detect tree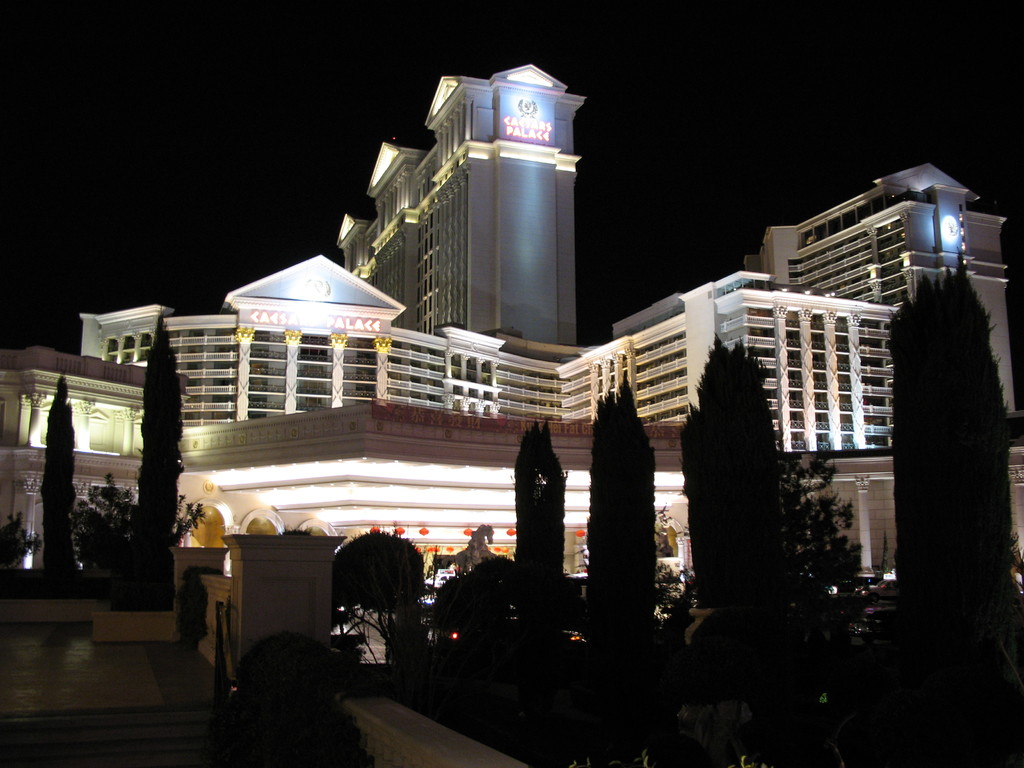
bbox=[40, 373, 79, 570]
